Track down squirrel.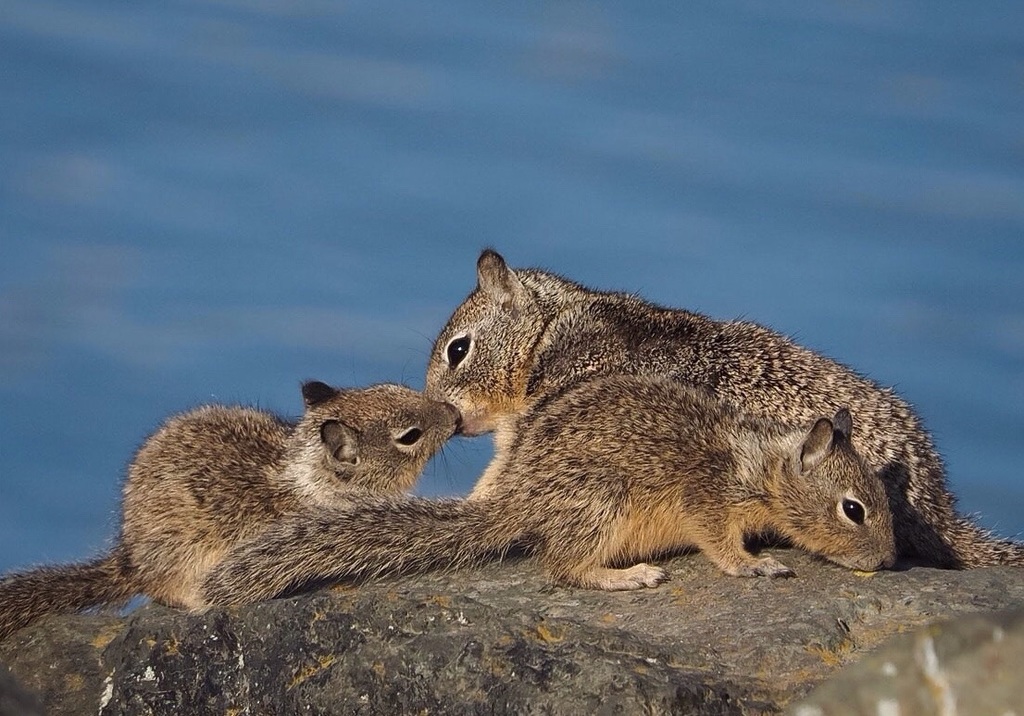
Tracked to <region>421, 247, 1023, 570</region>.
